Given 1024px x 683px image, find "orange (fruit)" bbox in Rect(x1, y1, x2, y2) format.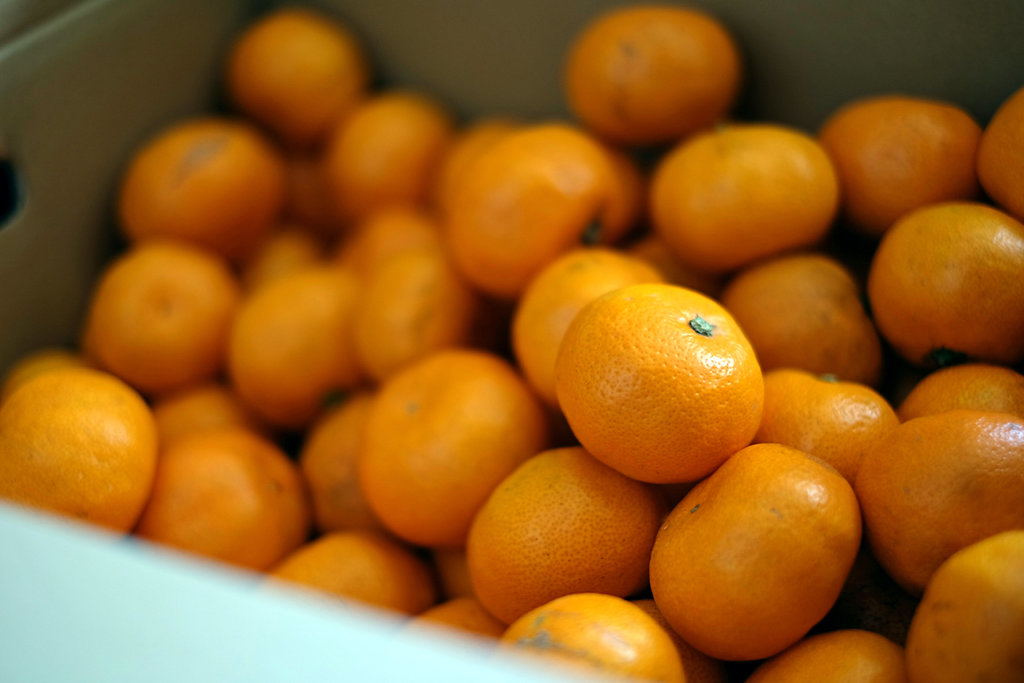
Rect(511, 242, 649, 394).
